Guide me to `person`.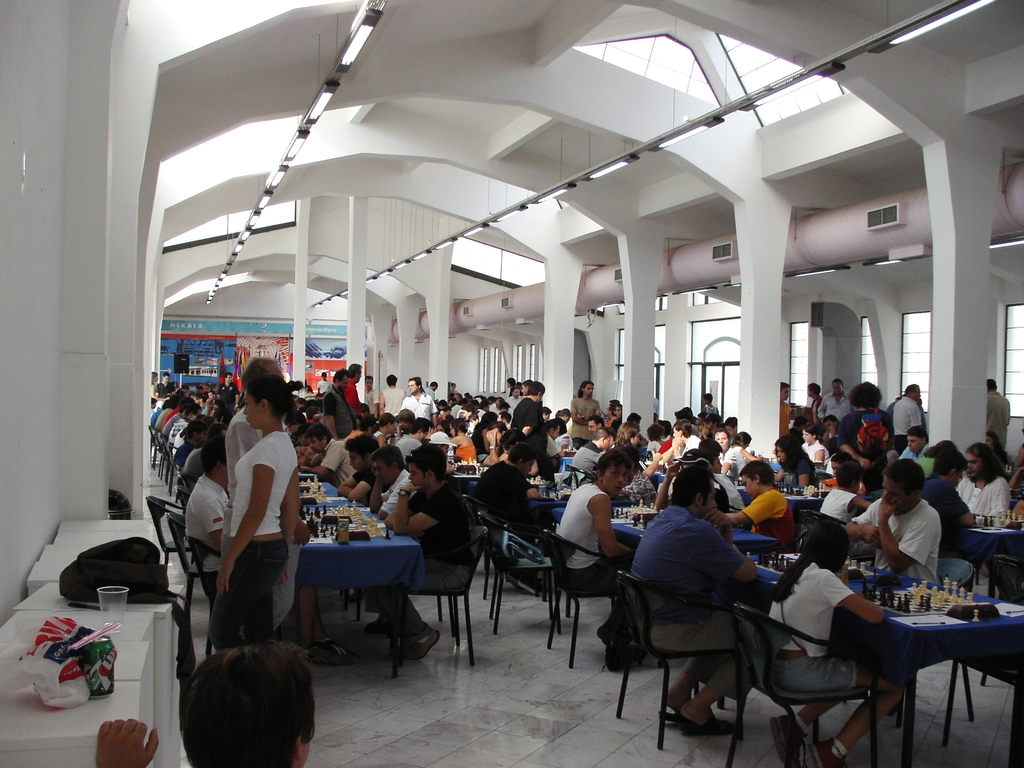
Guidance: box(846, 461, 940, 586).
